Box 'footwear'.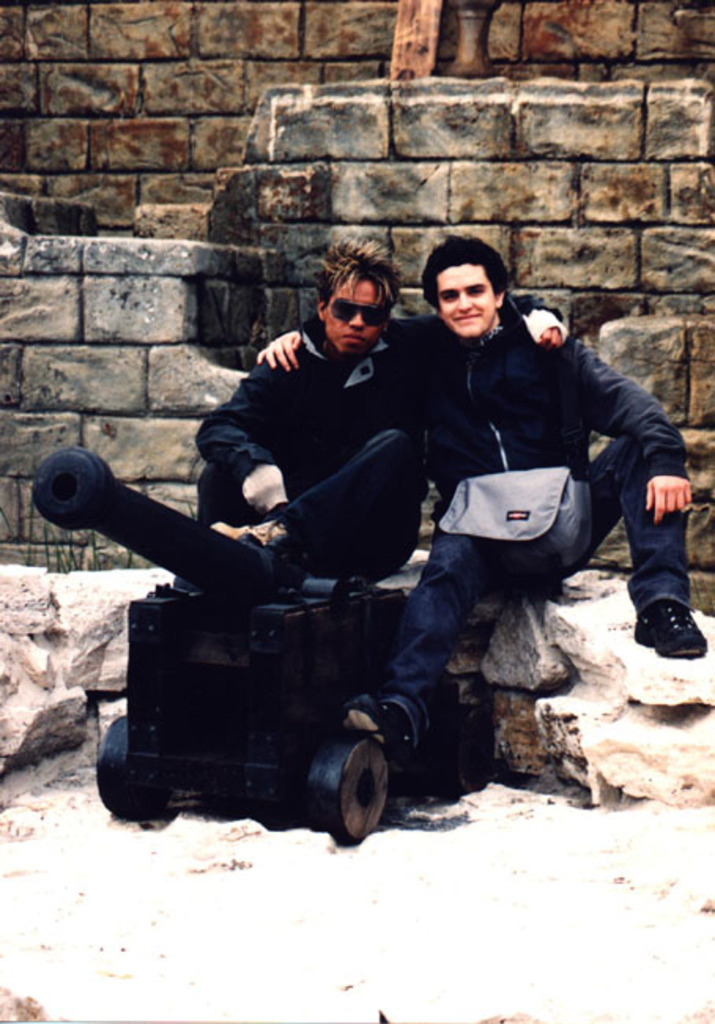
203 514 299 540.
